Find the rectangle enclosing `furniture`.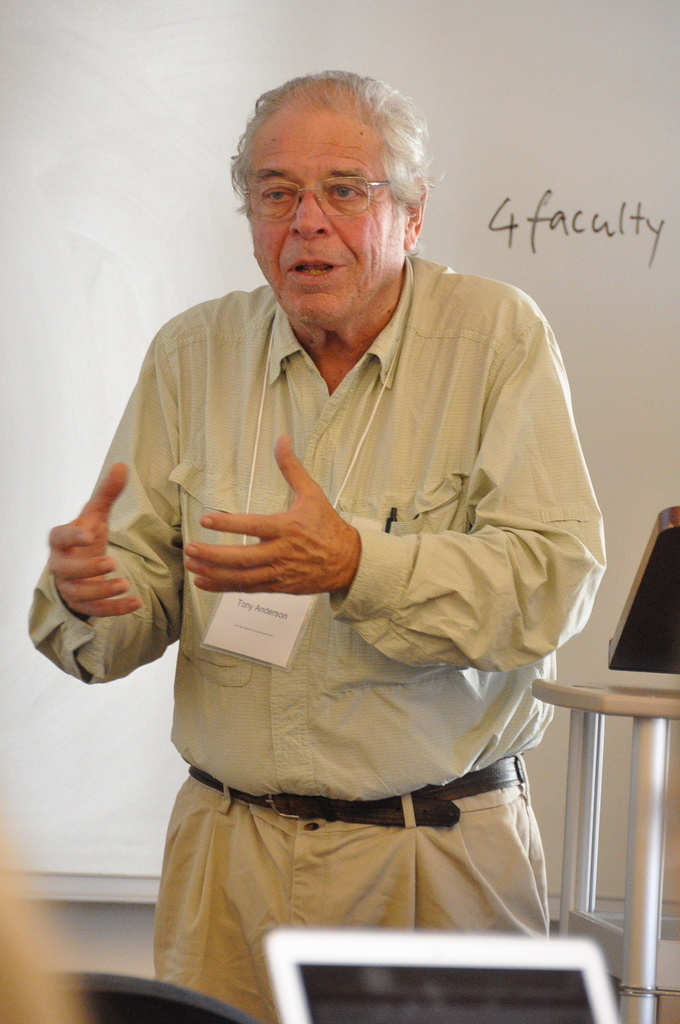
<box>49,965,257,1023</box>.
